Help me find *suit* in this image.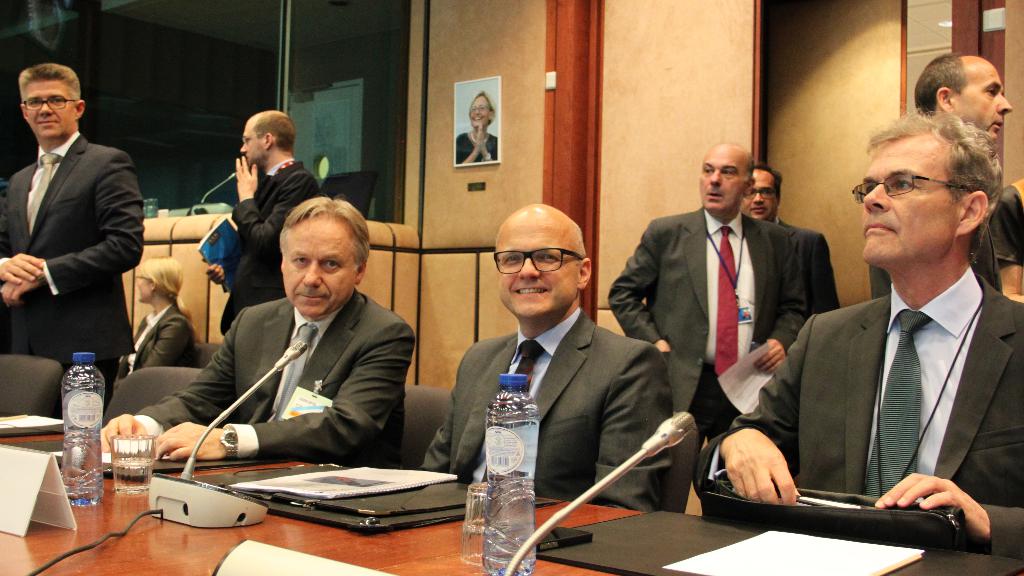
Found it: region(136, 285, 415, 472).
